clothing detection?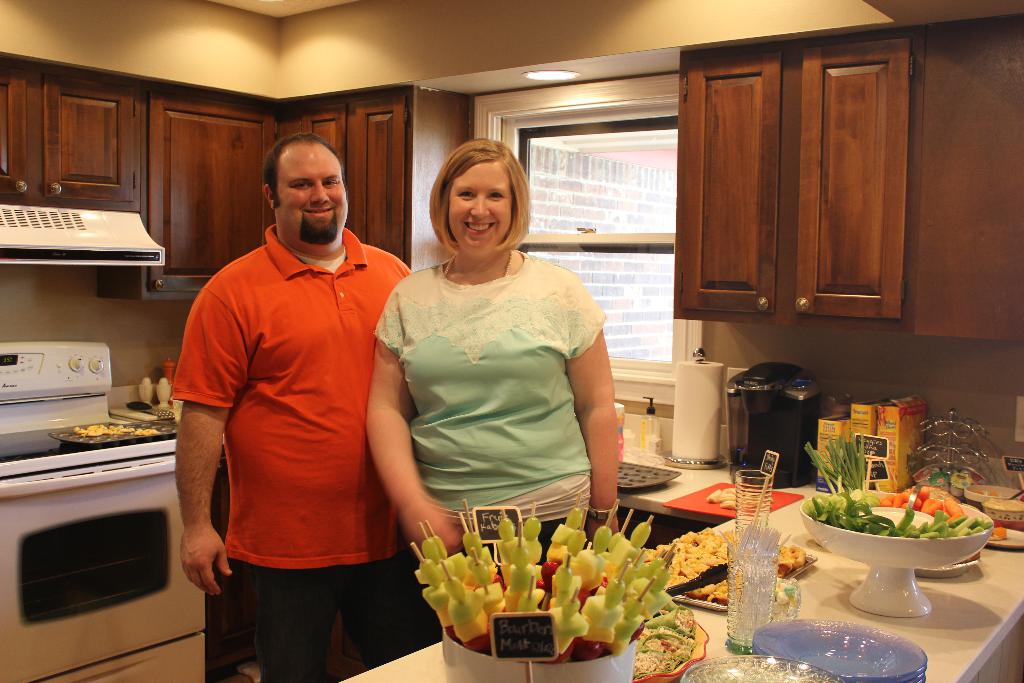
x1=380 y1=250 x2=613 y2=577
